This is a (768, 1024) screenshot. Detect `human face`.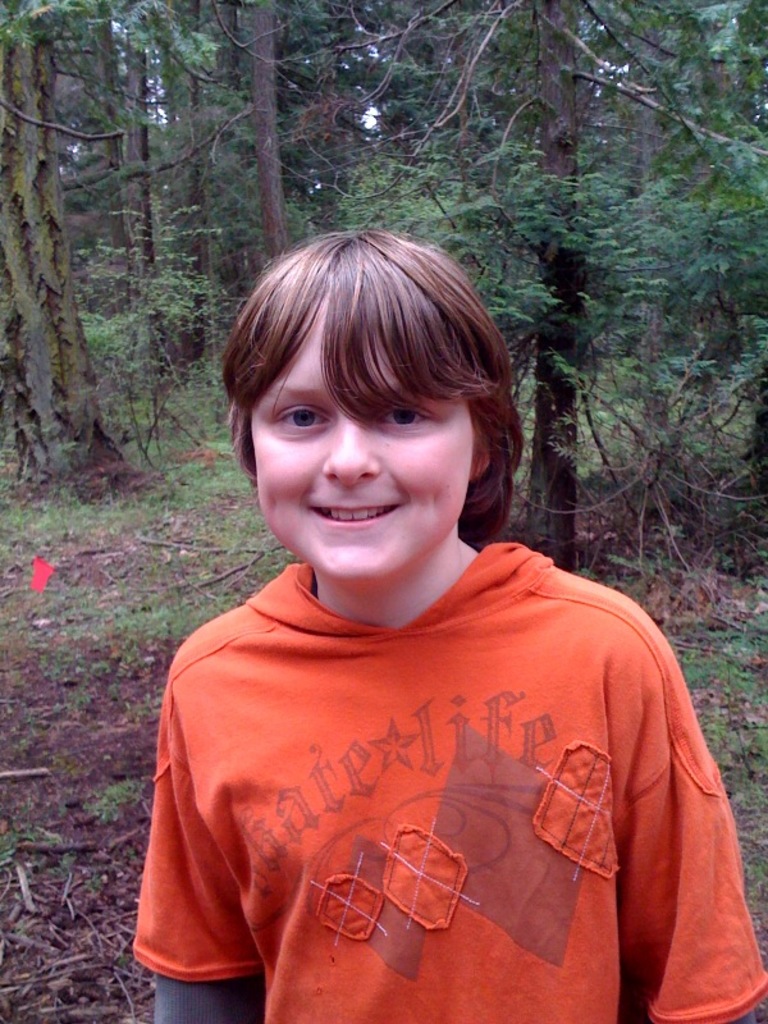
<bbox>247, 307, 477, 589</bbox>.
